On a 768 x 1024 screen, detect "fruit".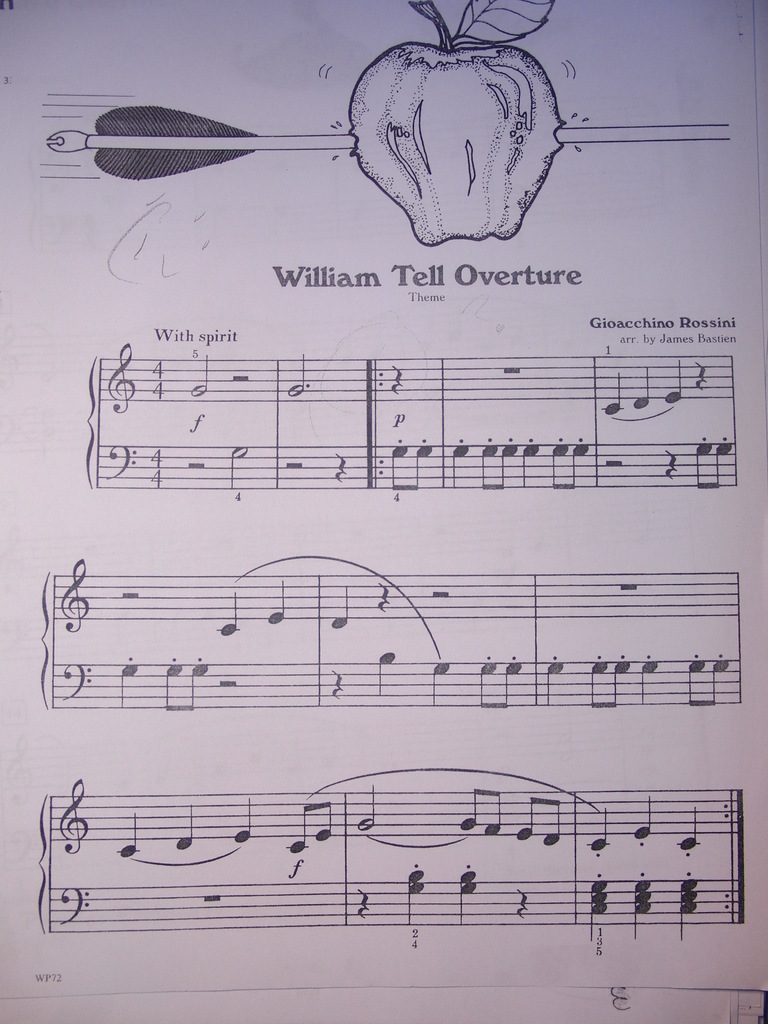
<region>331, 38, 595, 216</region>.
